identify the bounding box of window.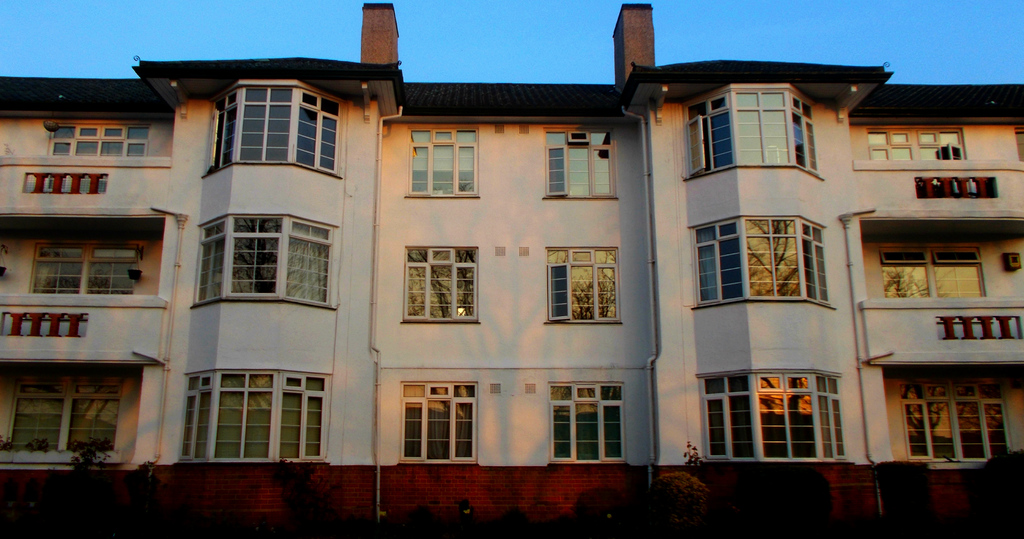
[26,241,135,296].
